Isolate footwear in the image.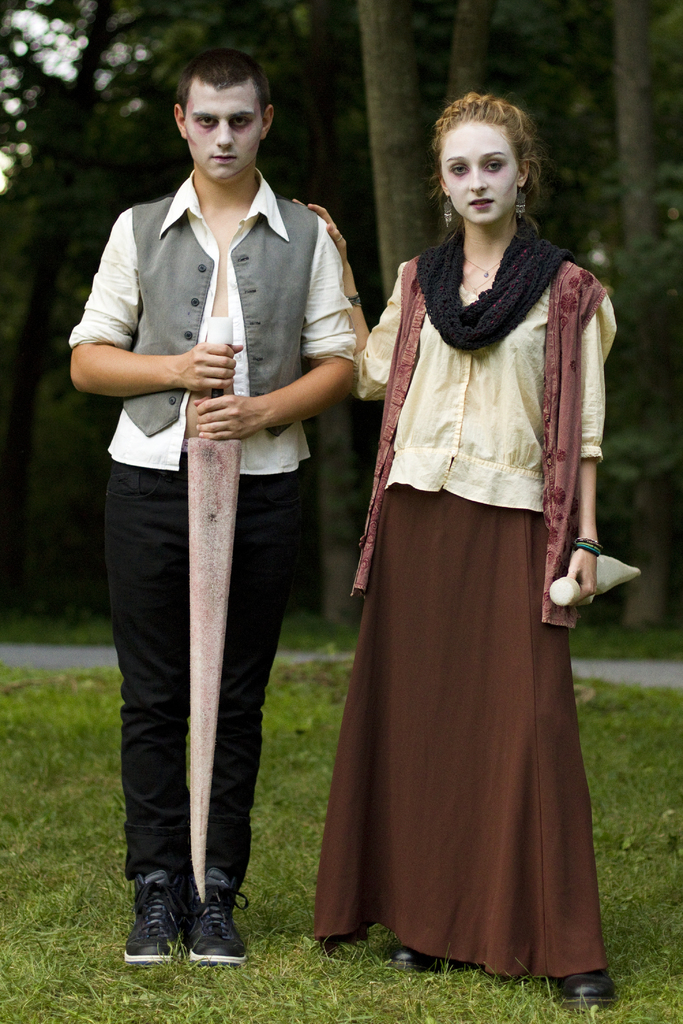
Isolated region: [124, 856, 191, 963].
